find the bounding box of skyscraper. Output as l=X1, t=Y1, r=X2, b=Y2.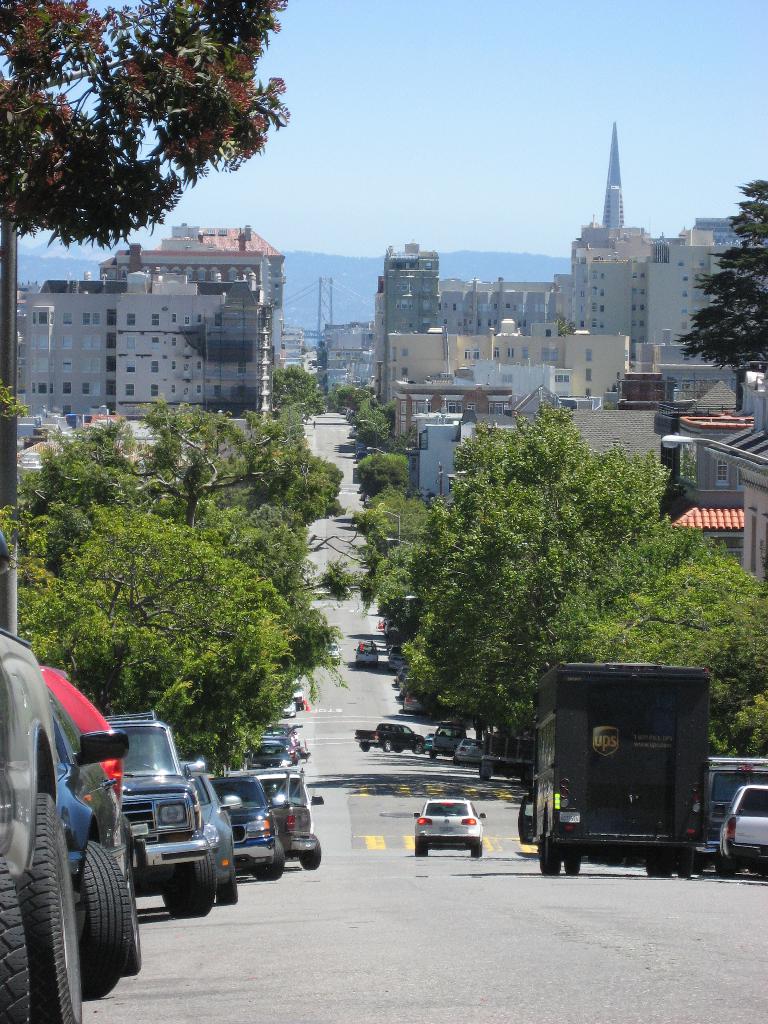
l=601, t=122, r=627, b=225.
